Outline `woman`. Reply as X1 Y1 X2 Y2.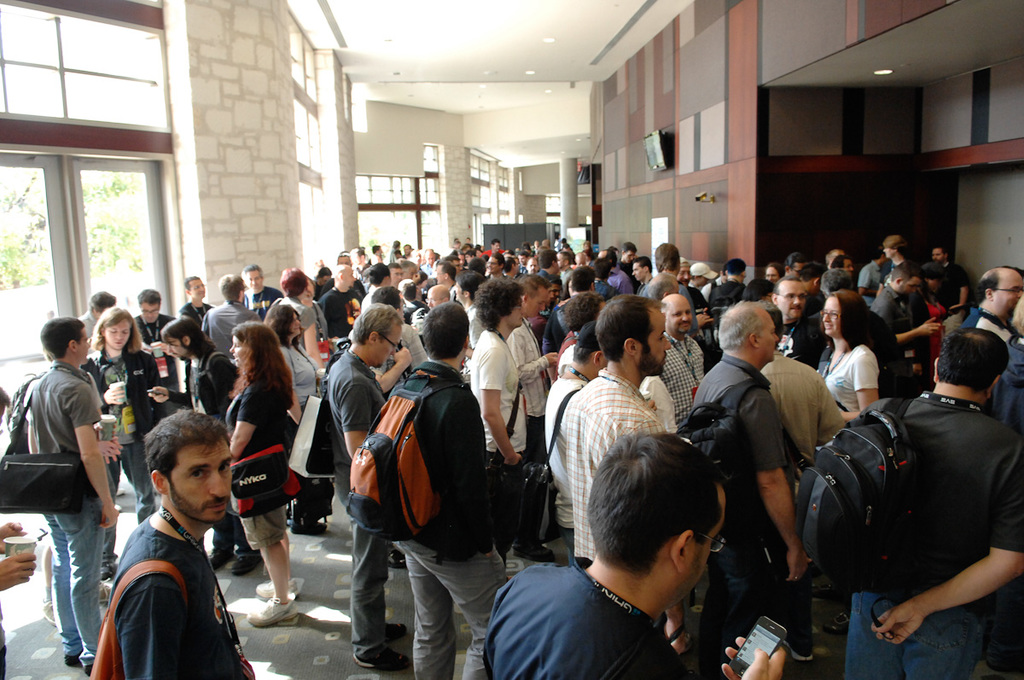
271 267 325 381.
